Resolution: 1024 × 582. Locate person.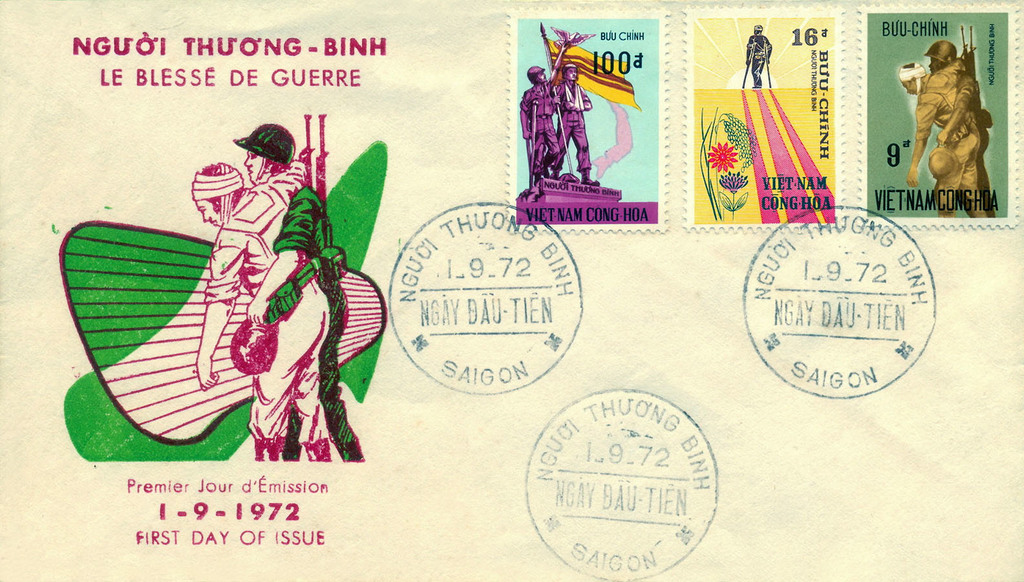
[242, 118, 363, 464].
